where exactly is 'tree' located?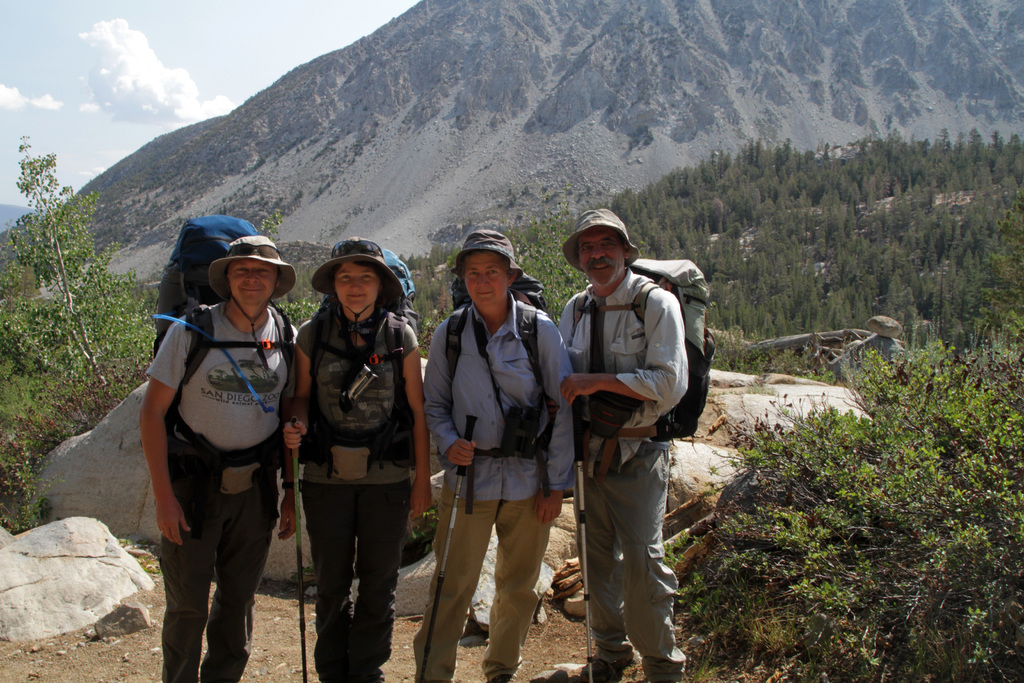
Its bounding box is (left=612, top=191, right=638, bottom=220).
